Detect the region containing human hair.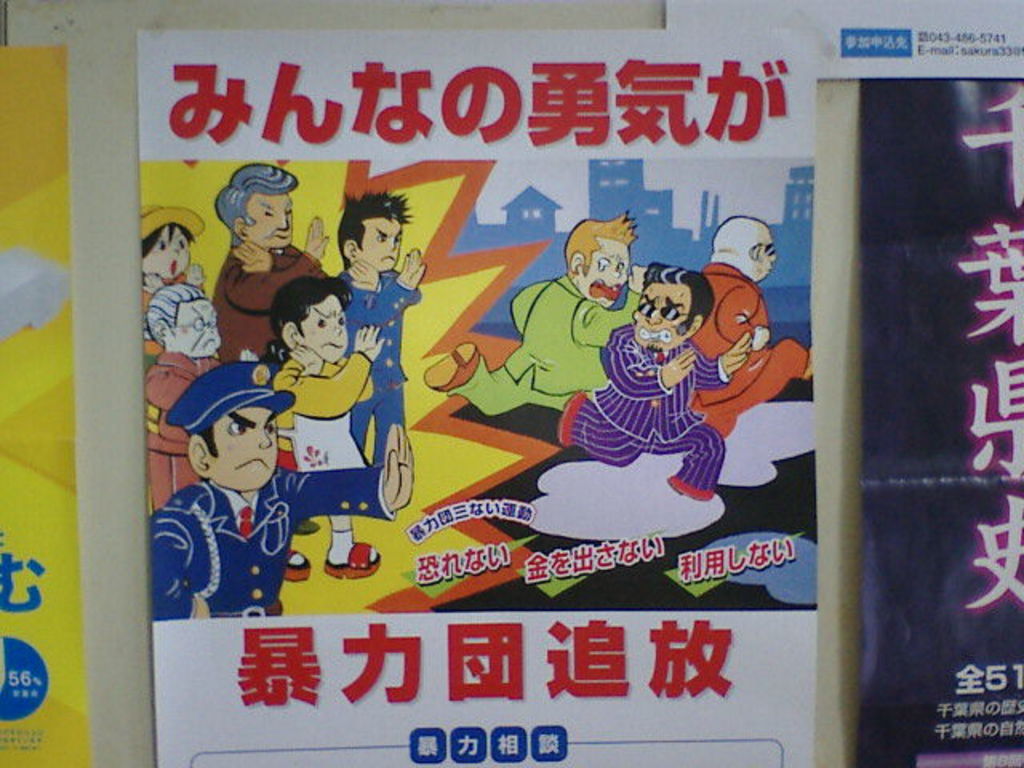
pyautogui.locateOnScreen(139, 221, 195, 259).
